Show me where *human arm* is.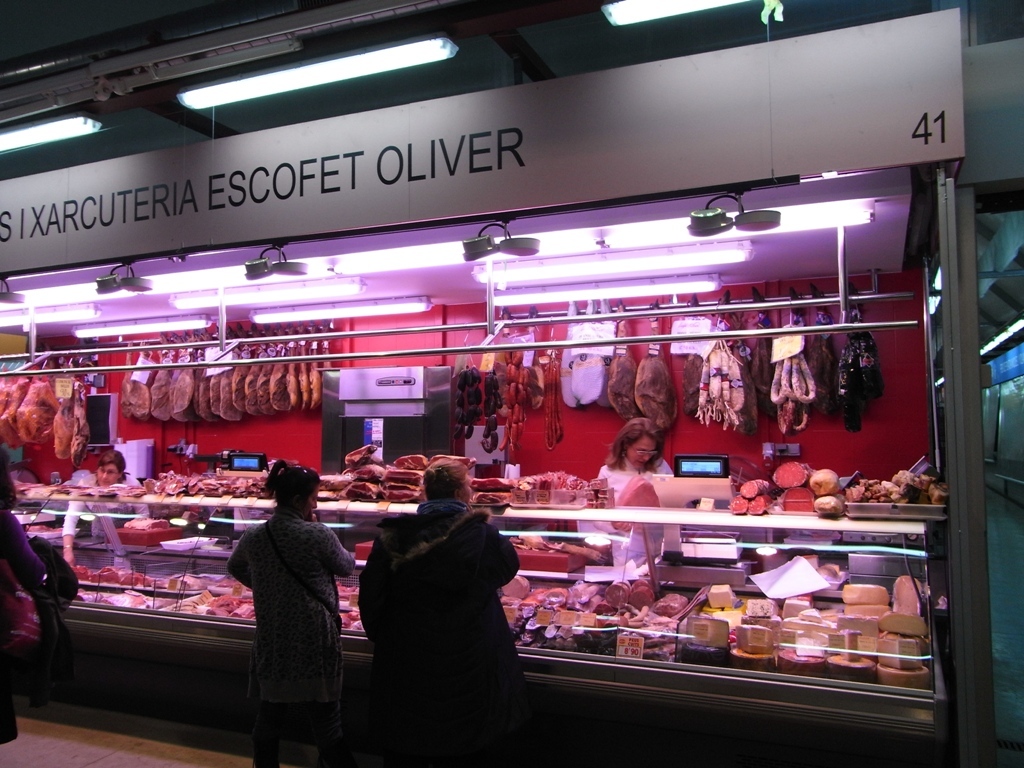
*human arm* is at <box>62,481,86,566</box>.
